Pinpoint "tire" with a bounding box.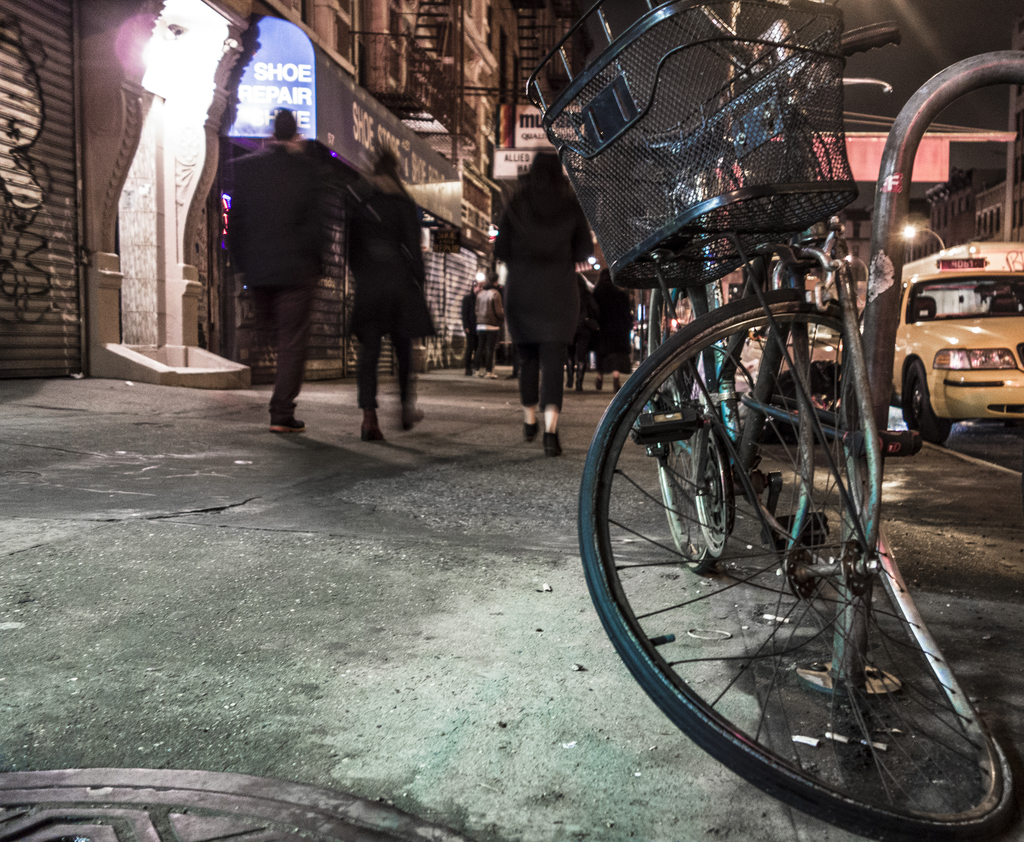
l=639, t=265, r=729, b=569.
